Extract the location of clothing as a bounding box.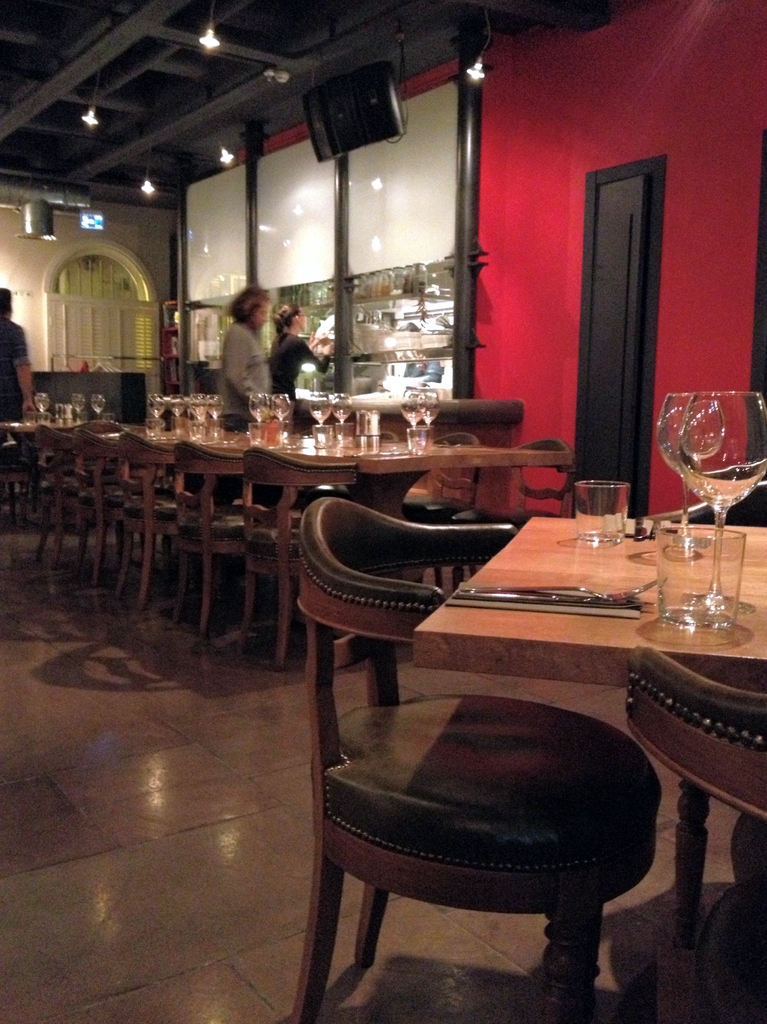
(left=0, top=317, right=28, bottom=420).
